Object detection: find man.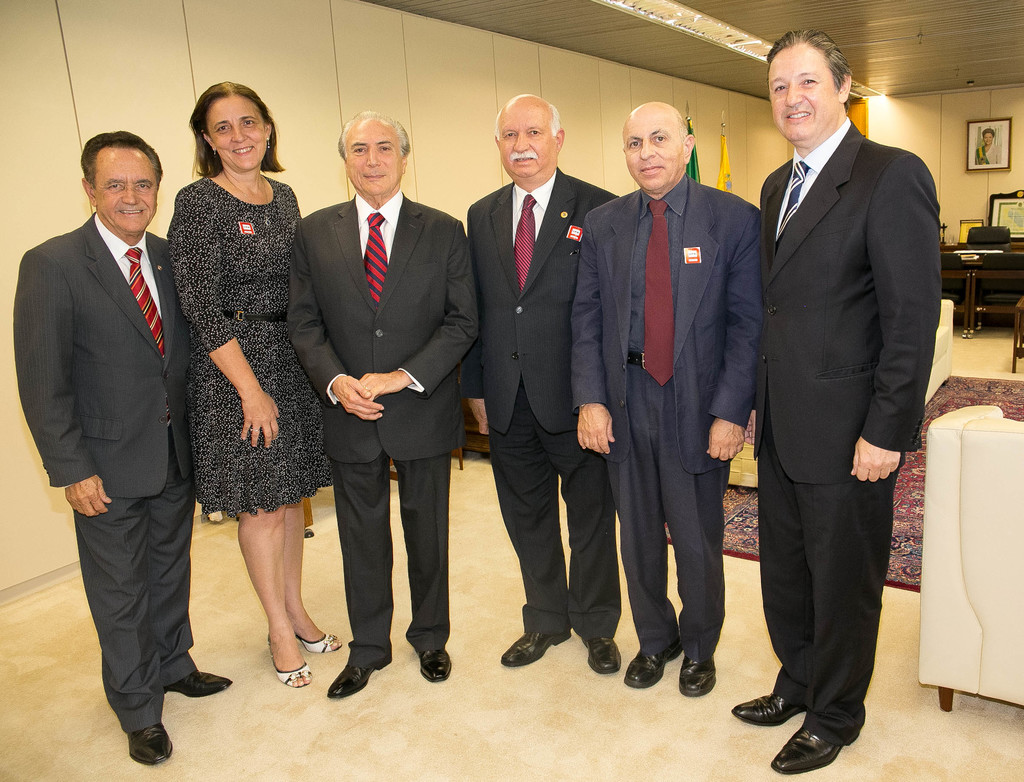
{"left": 568, "top": 103, "right": 761, "bottom": 698}.
